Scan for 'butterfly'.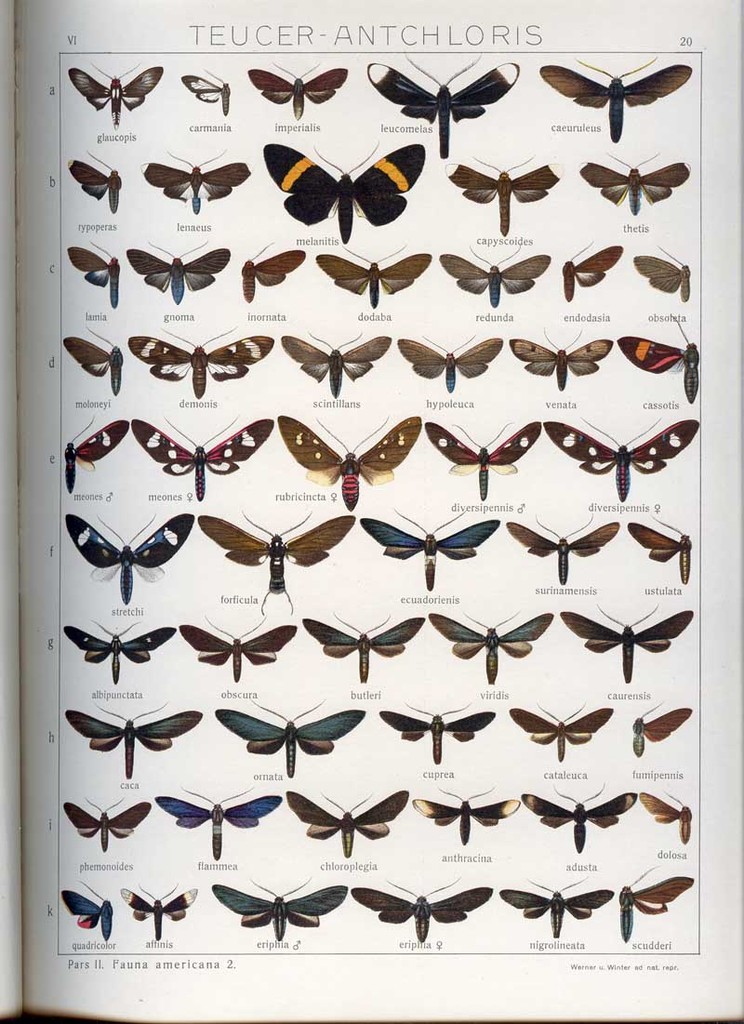
Scan result: BBox(379, 703, 492, 768).
